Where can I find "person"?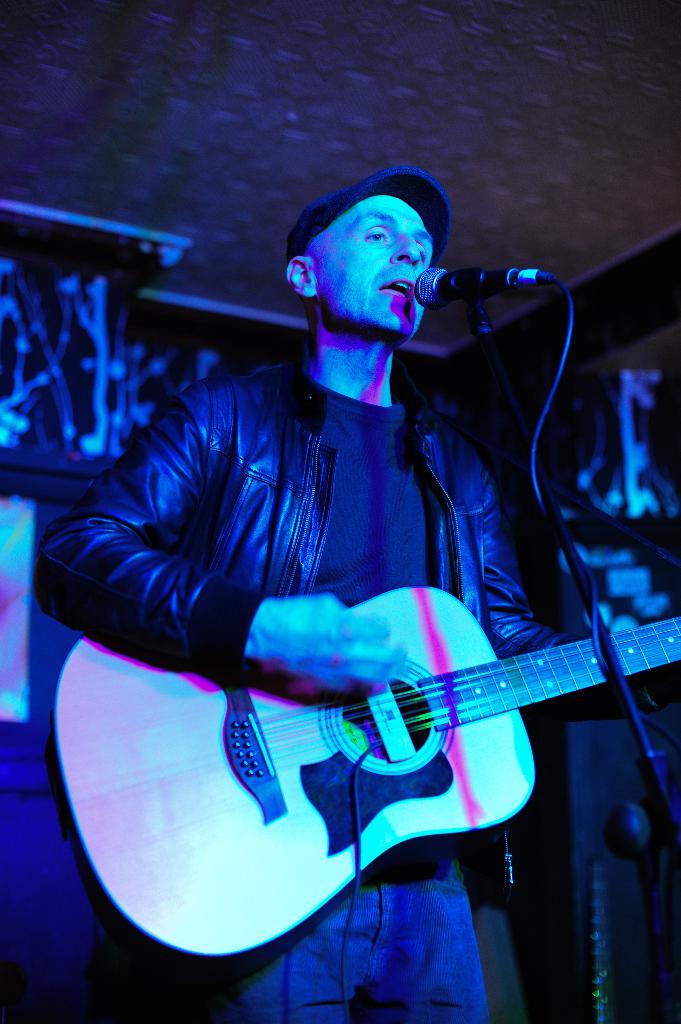
You can find it at Rect(35, 164, 680, 1023).
